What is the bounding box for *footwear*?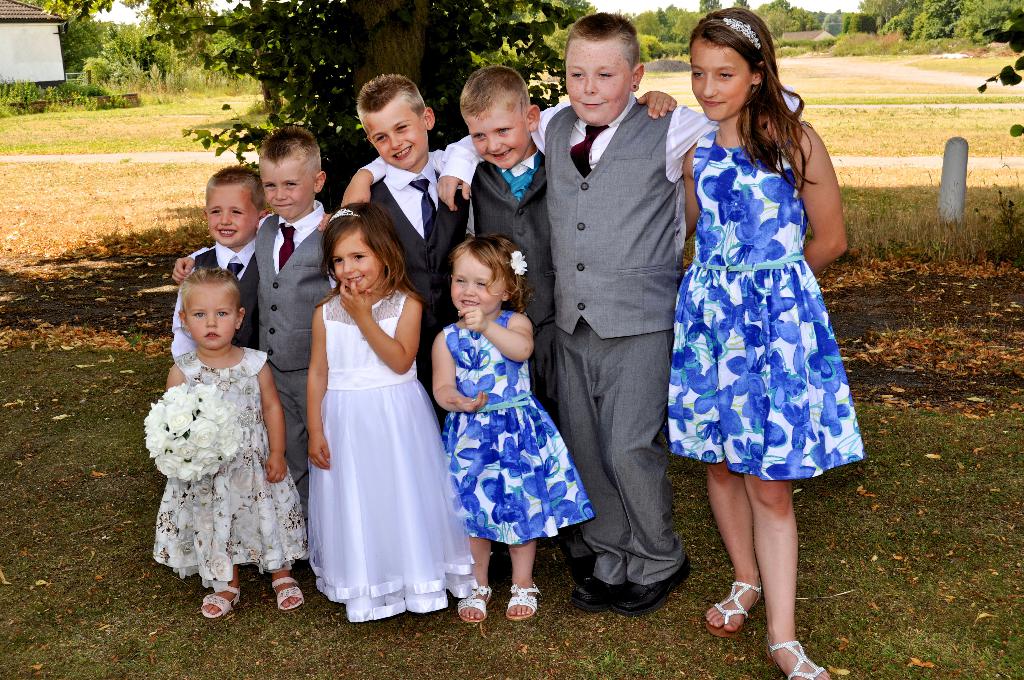
select_region(201, 581, 244, 620).
